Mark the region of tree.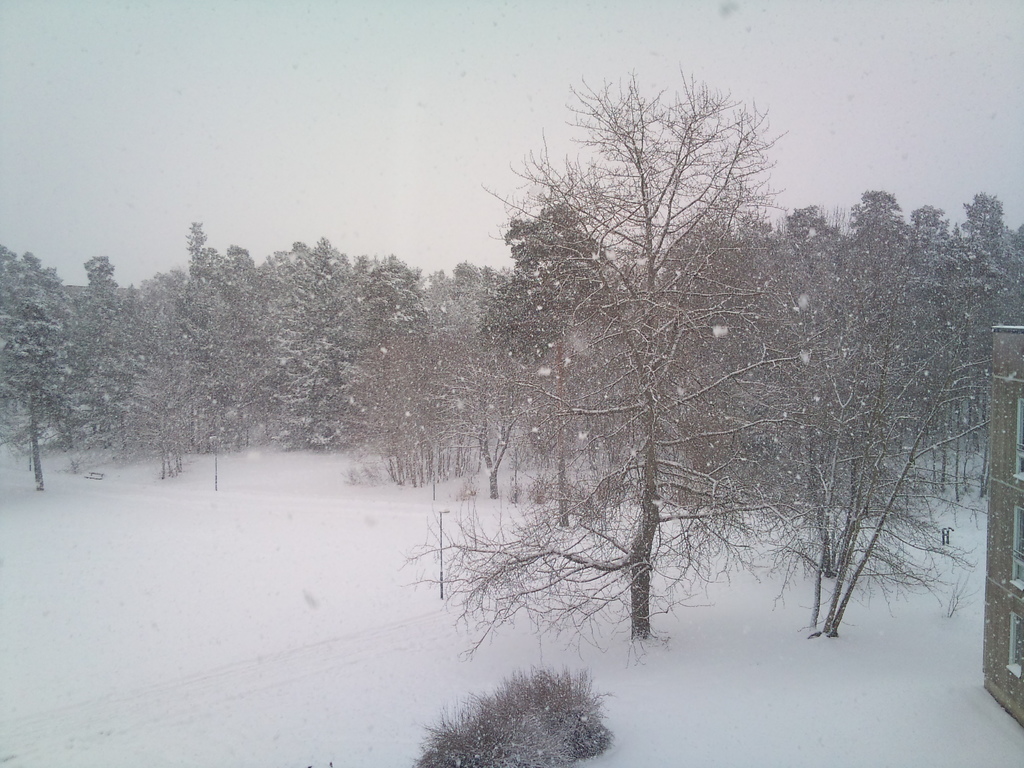
Region: 396 60 813 649.
